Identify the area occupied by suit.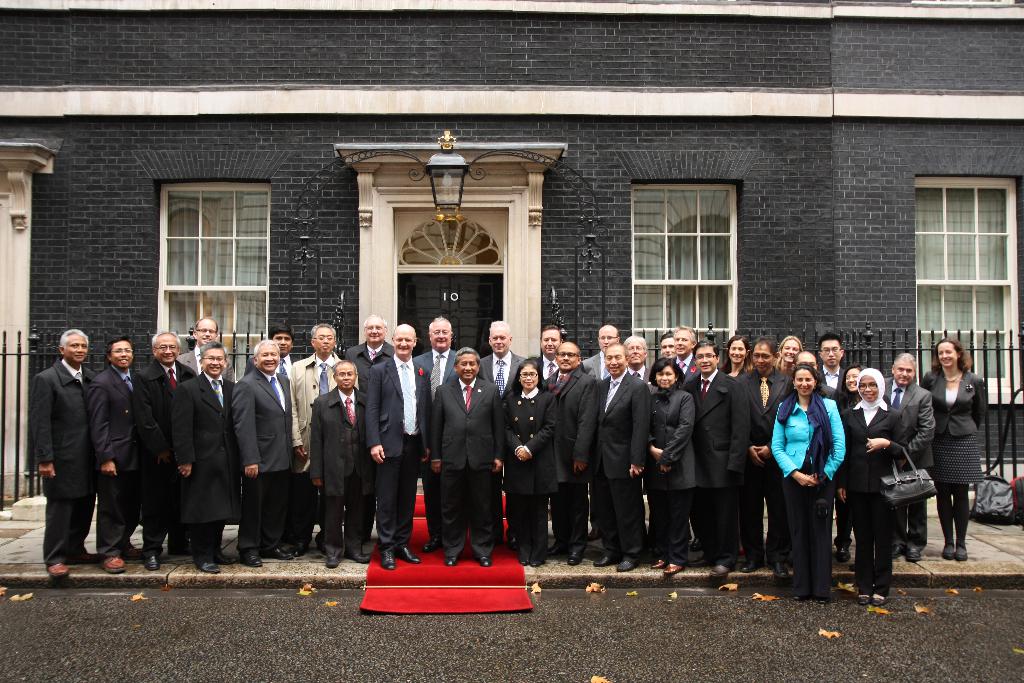
Area: (589,367,653,566).
